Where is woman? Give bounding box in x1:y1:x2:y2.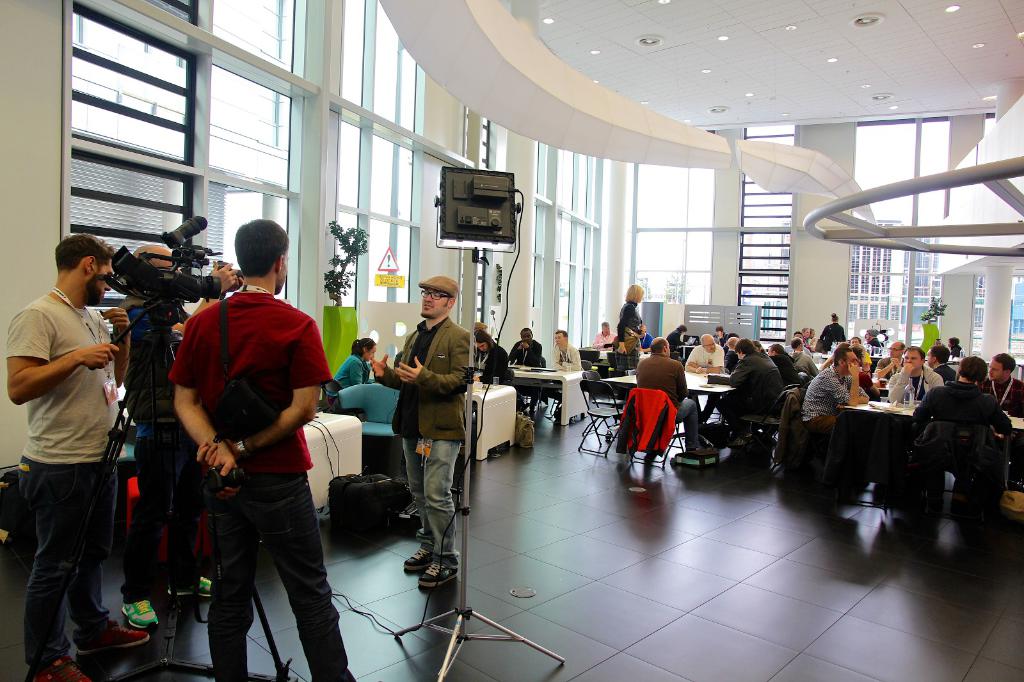
333:338:376:388.
